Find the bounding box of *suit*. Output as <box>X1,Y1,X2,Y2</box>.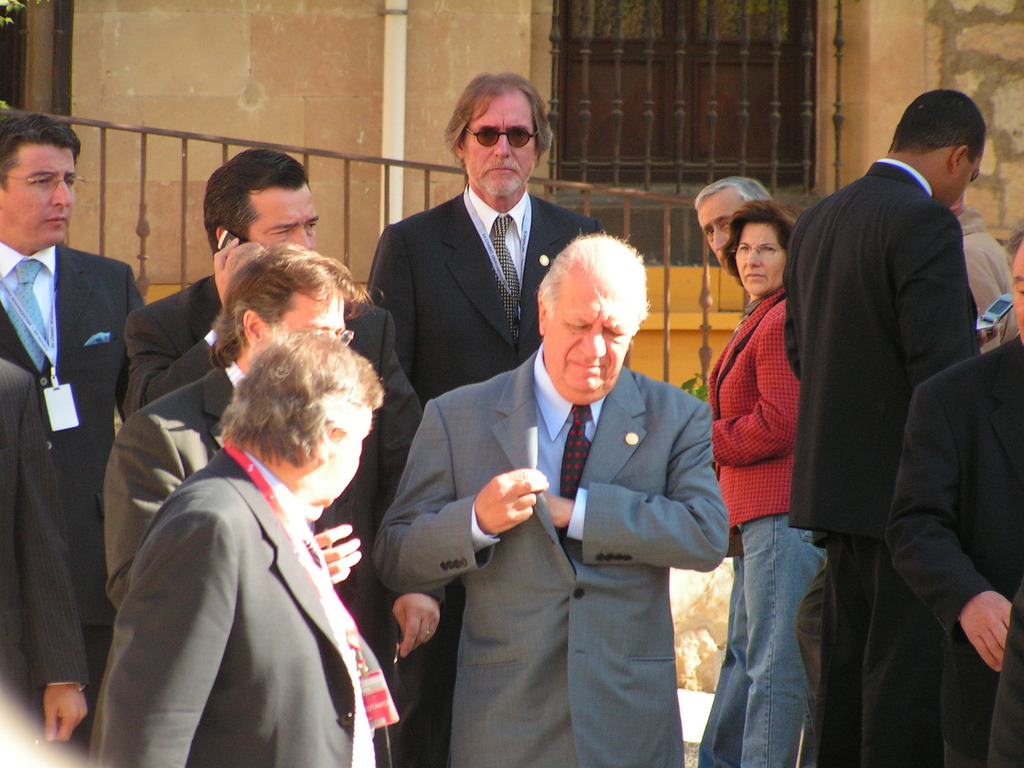
<box>365,181,607,767</box>.
